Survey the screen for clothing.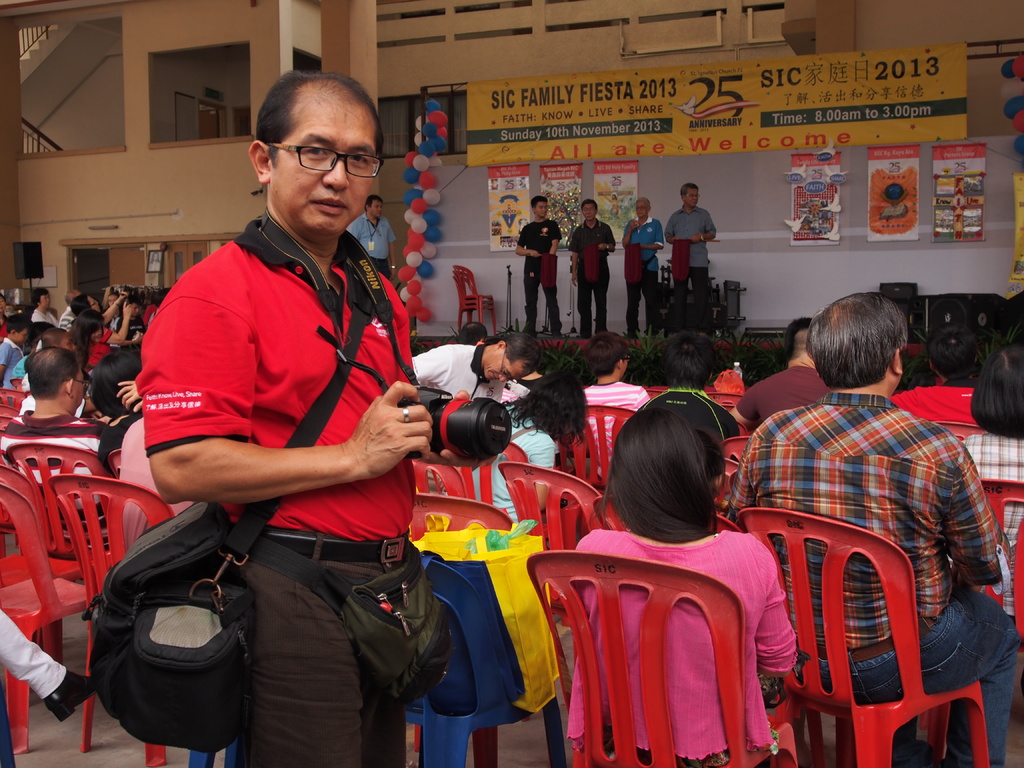
Survey found: bbox=(569, 219, 618, 270).
